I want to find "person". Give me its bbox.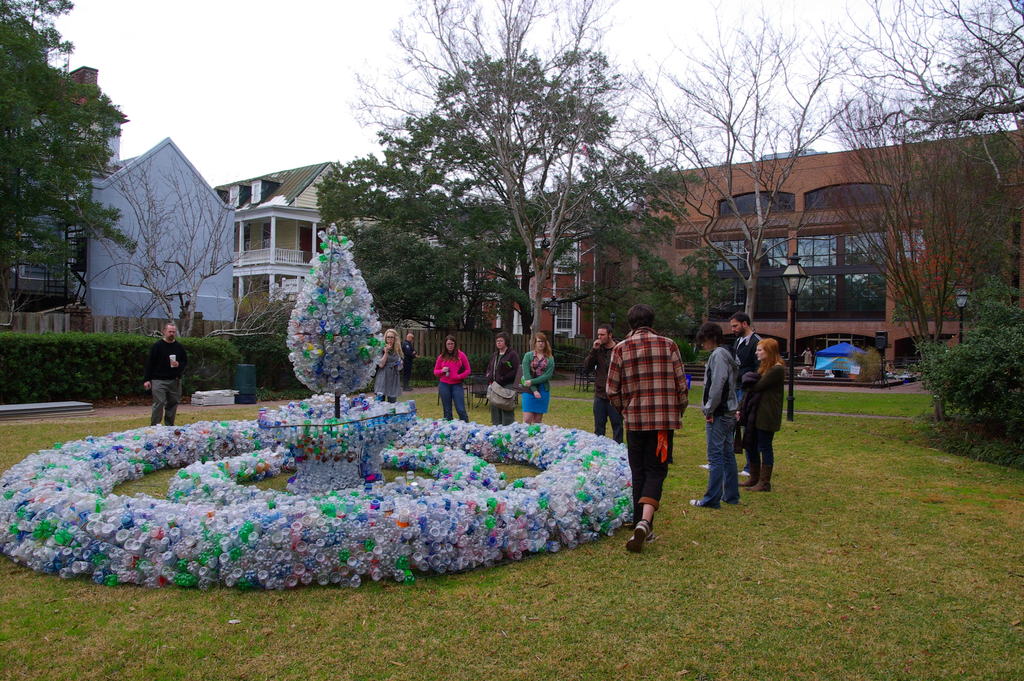
crop(481, 334, 518, 425).
